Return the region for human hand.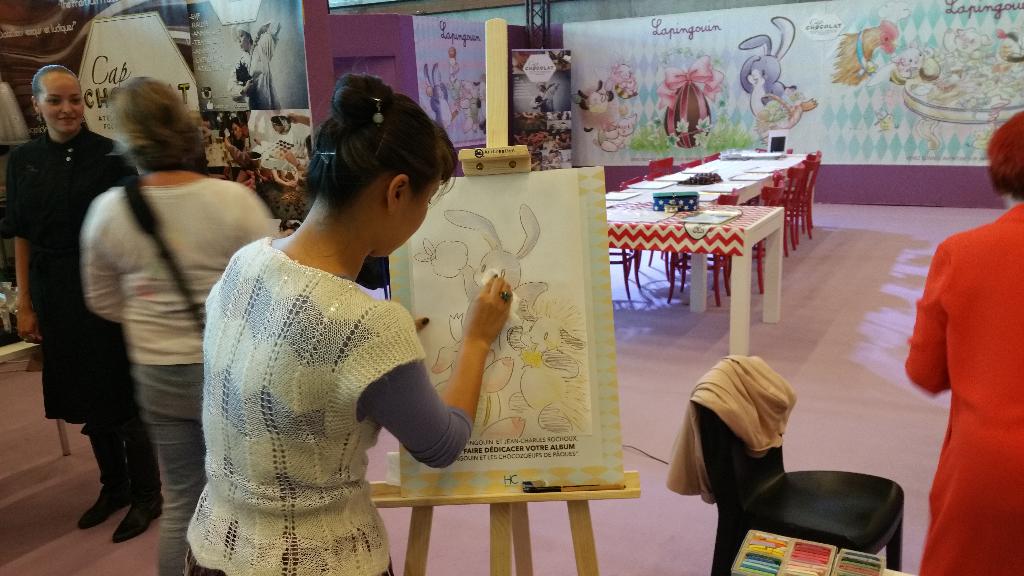
bbox=(413, 316, 431, 337).
